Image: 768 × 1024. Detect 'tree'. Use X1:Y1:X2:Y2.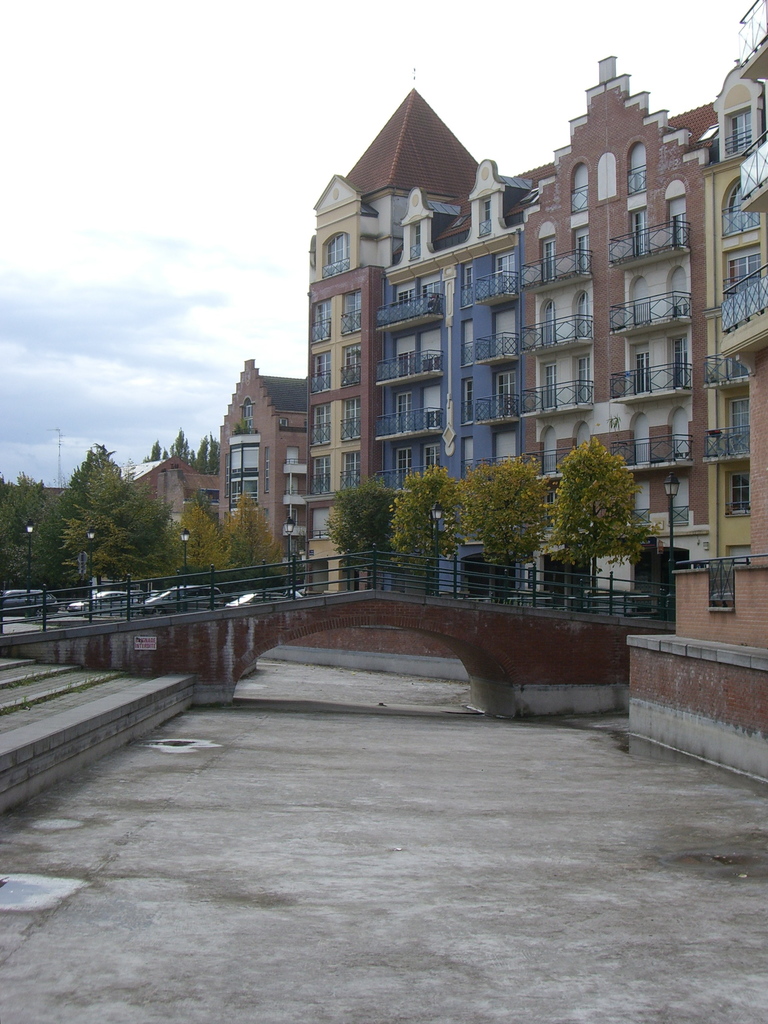
318:486:402:575.
